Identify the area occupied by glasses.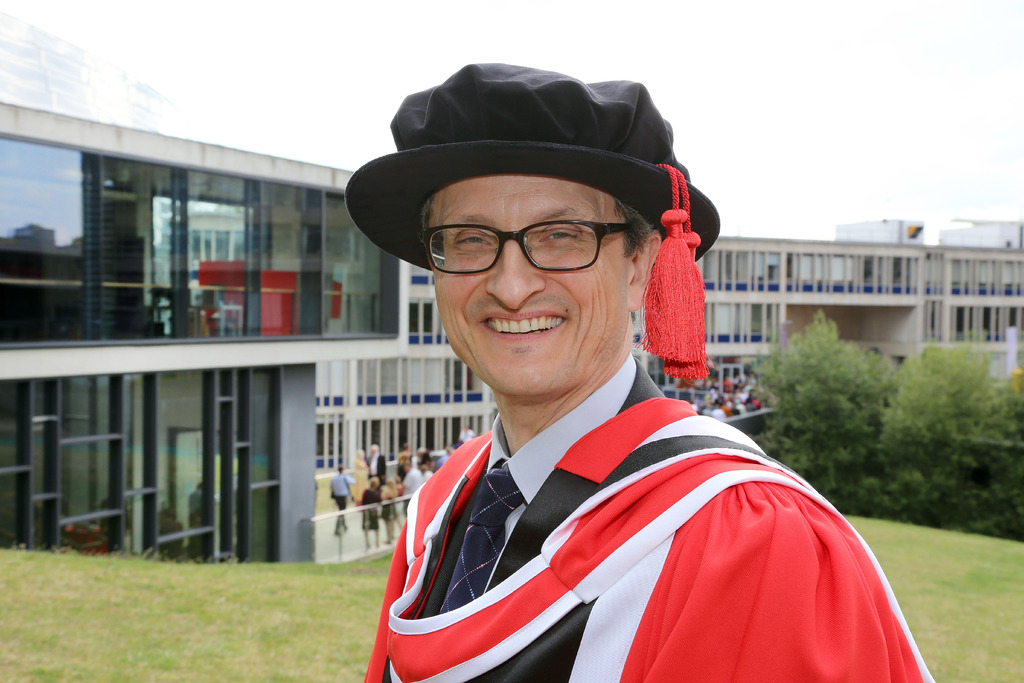
Area: x1=392 y1=206 x2=655 y2=284.
